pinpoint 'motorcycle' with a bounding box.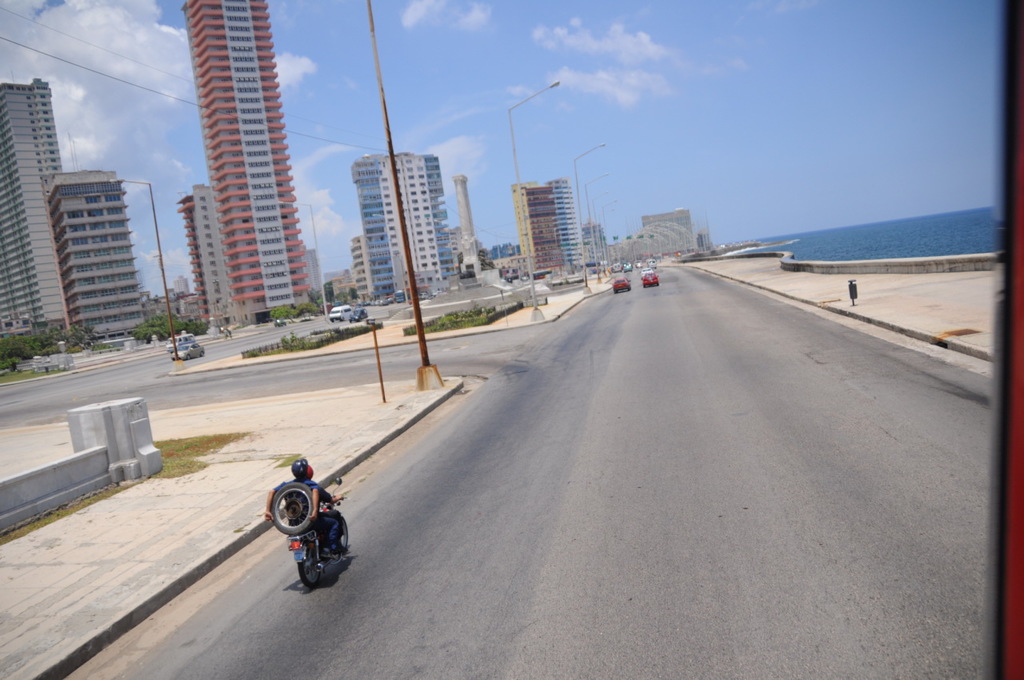
{"left": 270, "top": 491, "right": 356, "bottom": 594}.
